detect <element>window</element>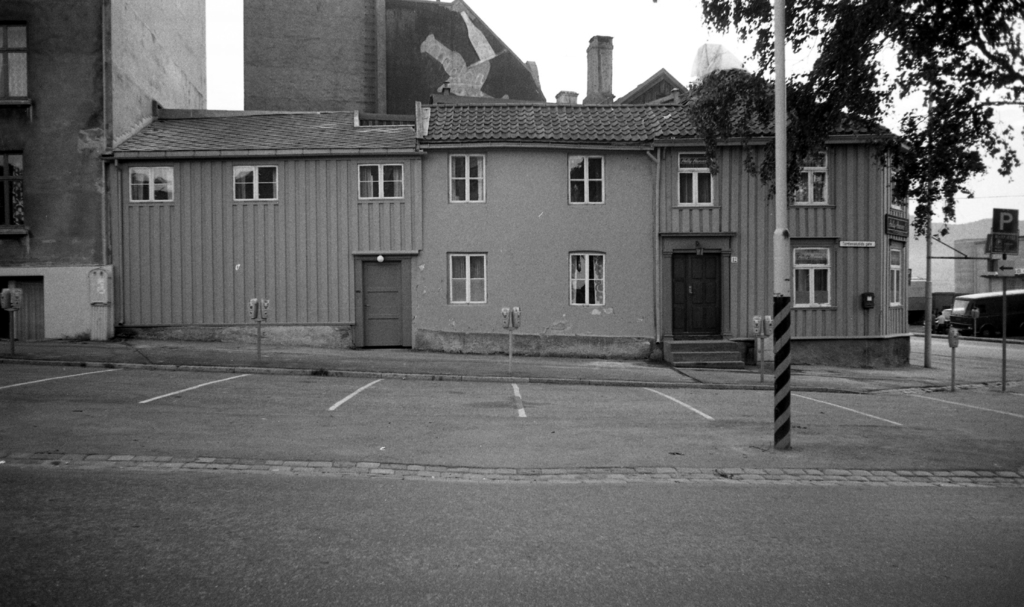
x1=357, y1=161, x2=406, y2=202
